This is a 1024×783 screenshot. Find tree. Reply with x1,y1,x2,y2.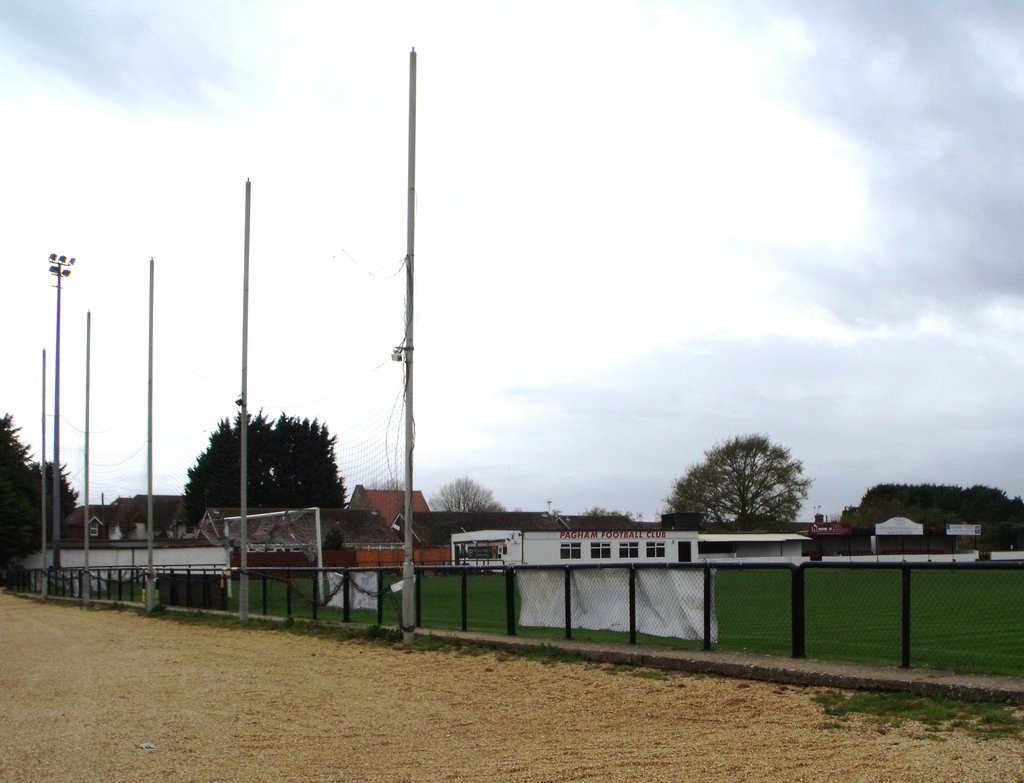
179,405,349,532.
